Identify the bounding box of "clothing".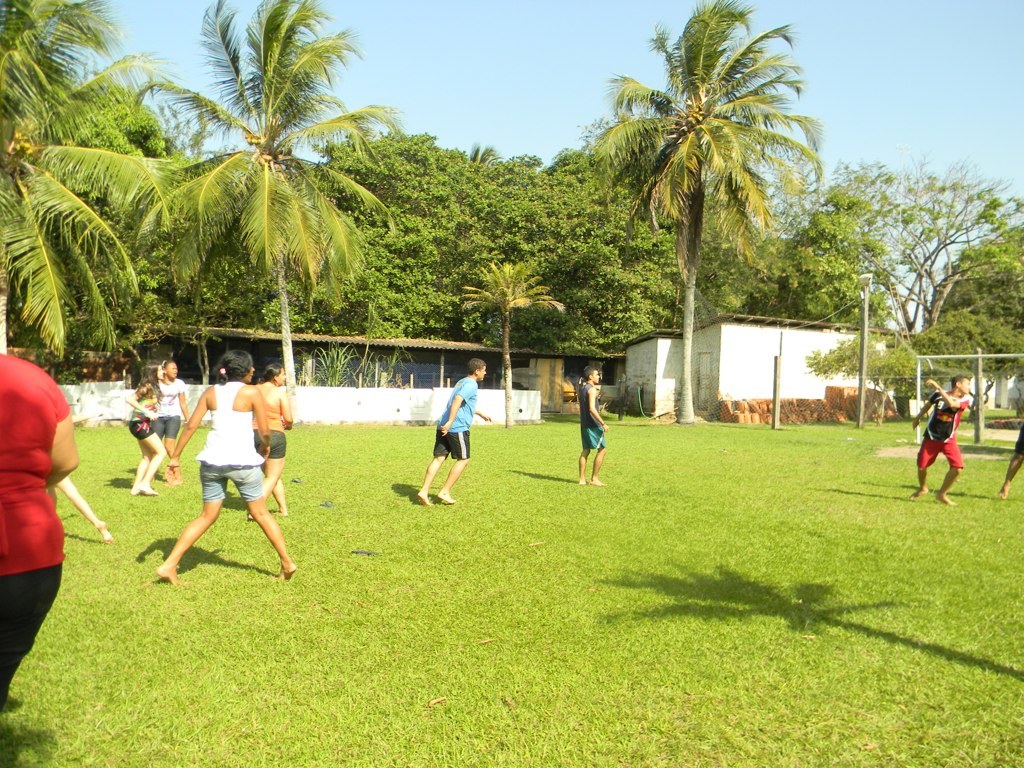
{"x1": 127, "y1": 391, "x2": 152, "y2": 446}.
